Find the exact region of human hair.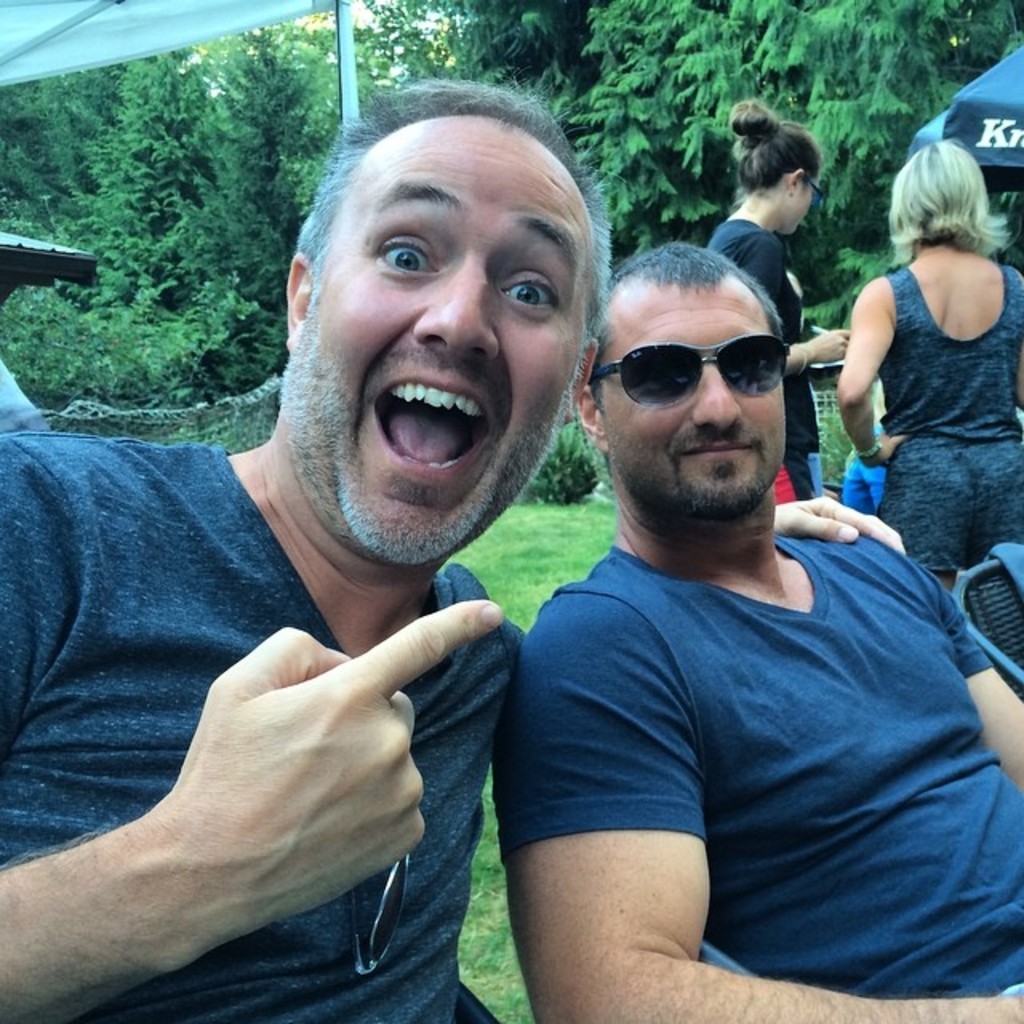
Exact region: {"x1": 726, "y1": 96, "x2": 814, "y2": 186}.
